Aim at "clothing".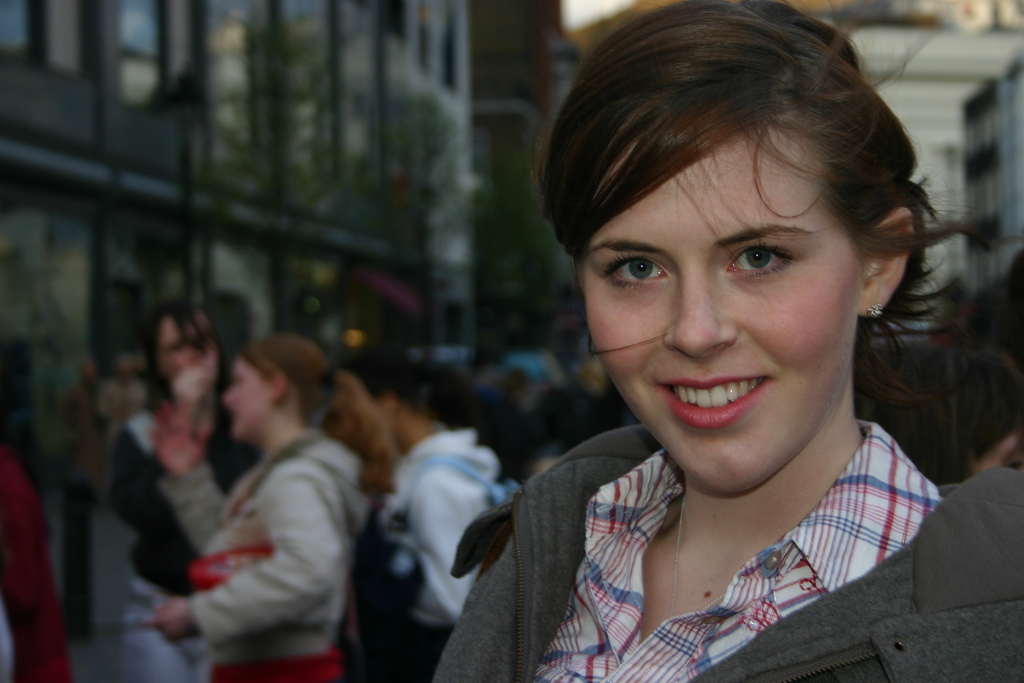
Aimed at [450, 427, 950, 672].
